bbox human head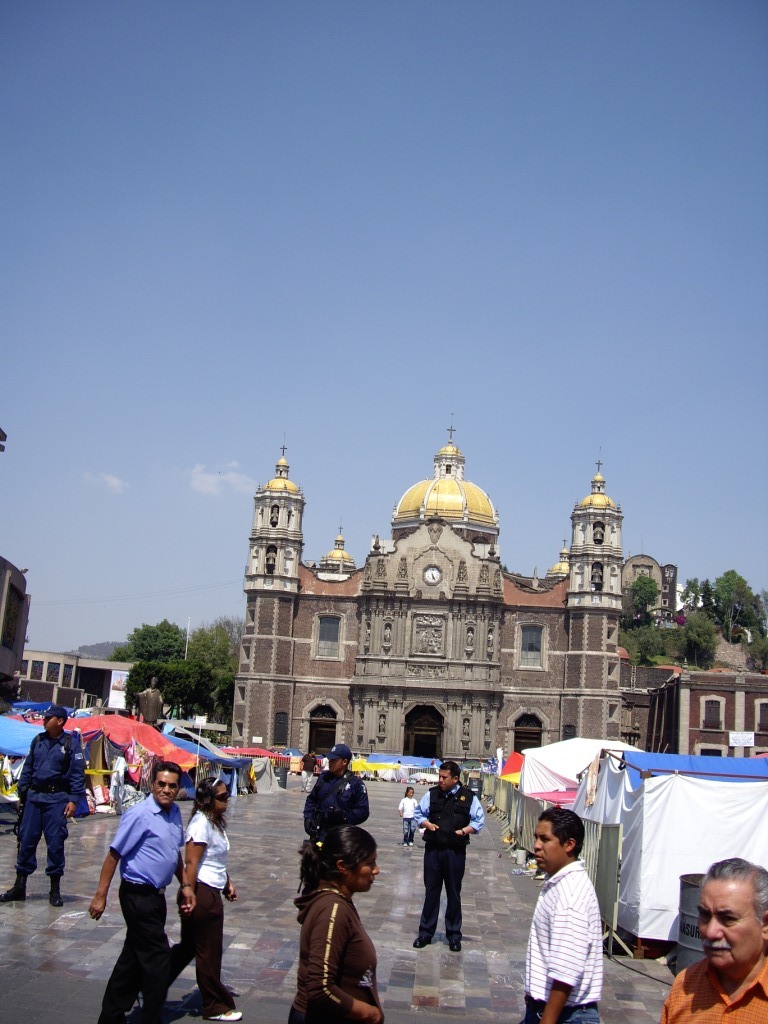
bbox=(192, 776, 229, 817)
